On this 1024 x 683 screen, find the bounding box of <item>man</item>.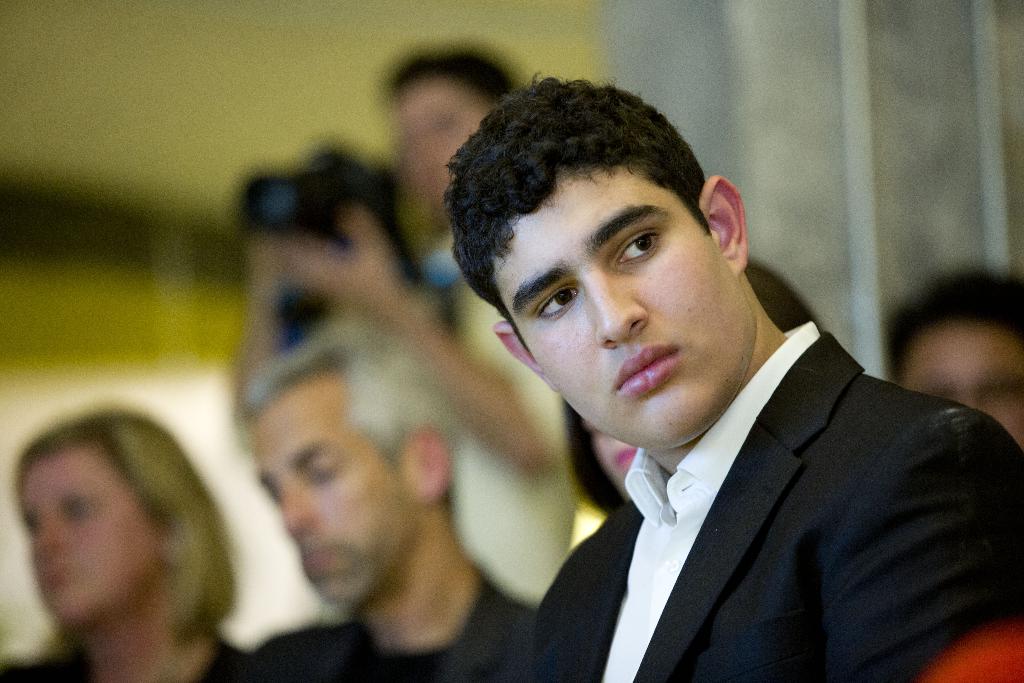
Bounding box: left=234, top=42, right=588, bottom=593.
